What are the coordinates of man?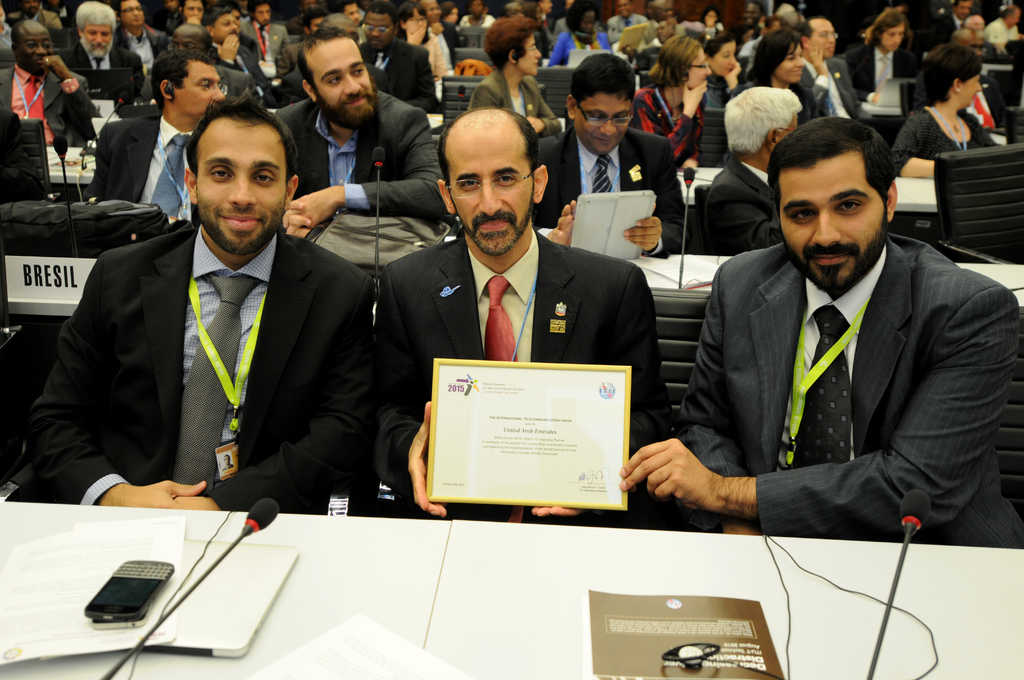
[left=173, top=24, right=244, bottom=103].
